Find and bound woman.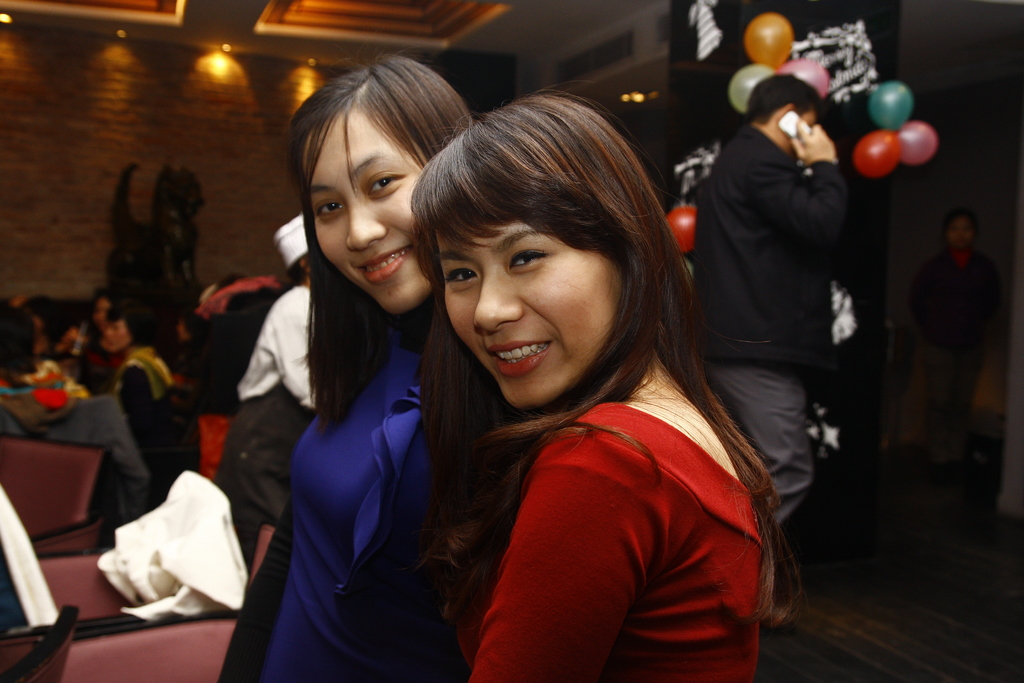
Bound: bbox=(225, 78, 465, 678).
